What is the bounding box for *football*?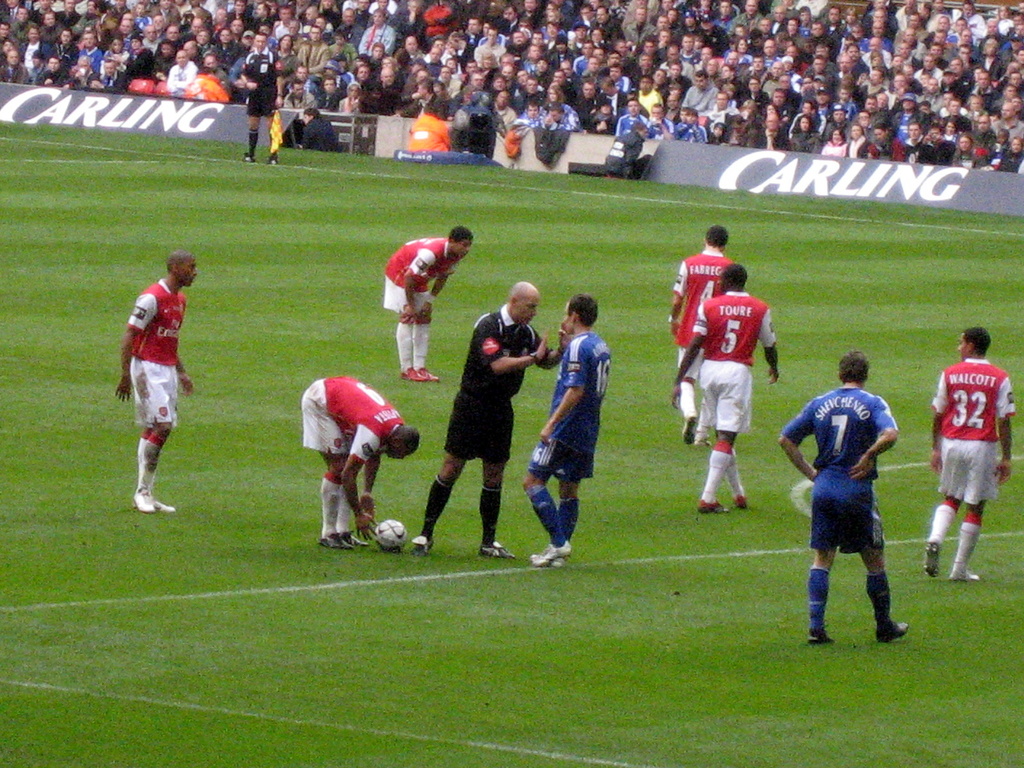
pyautogui.locateOnScreen(374, 518, 408, 552).
